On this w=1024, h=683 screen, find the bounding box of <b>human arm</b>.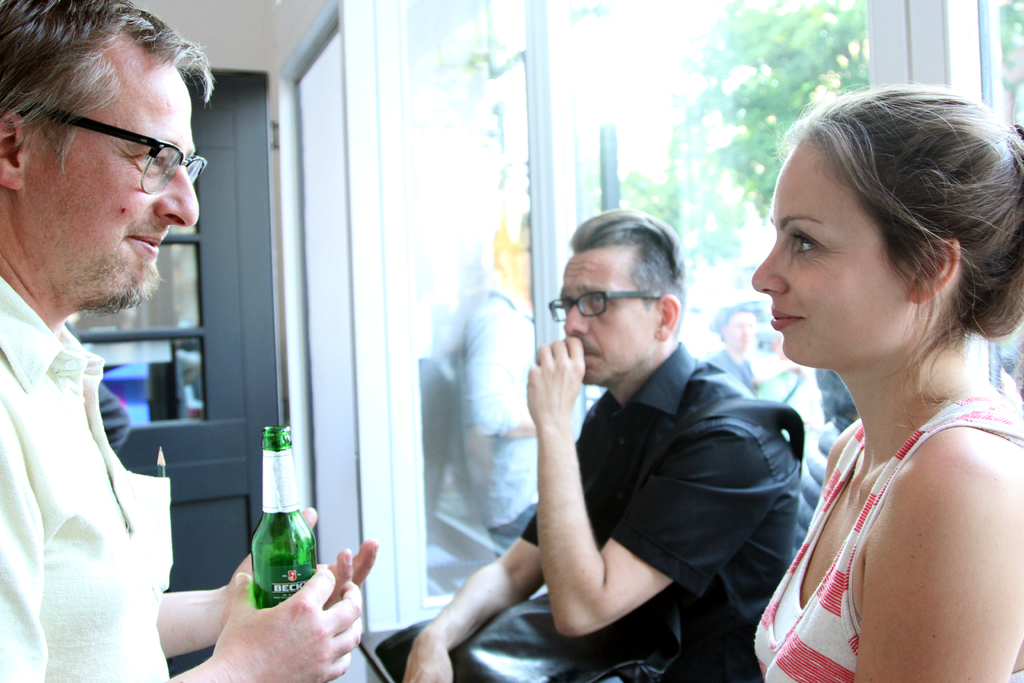
Bounding box: bbox=(397, 403, 591, 682).
